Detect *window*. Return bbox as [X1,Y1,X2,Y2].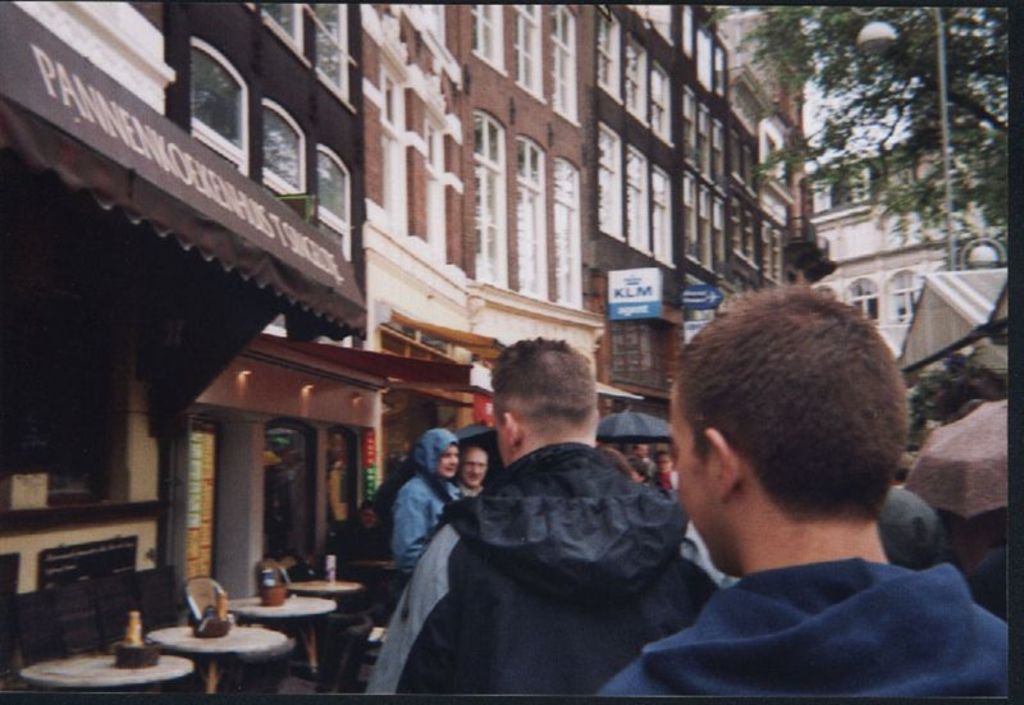
[315,142,355,261].
